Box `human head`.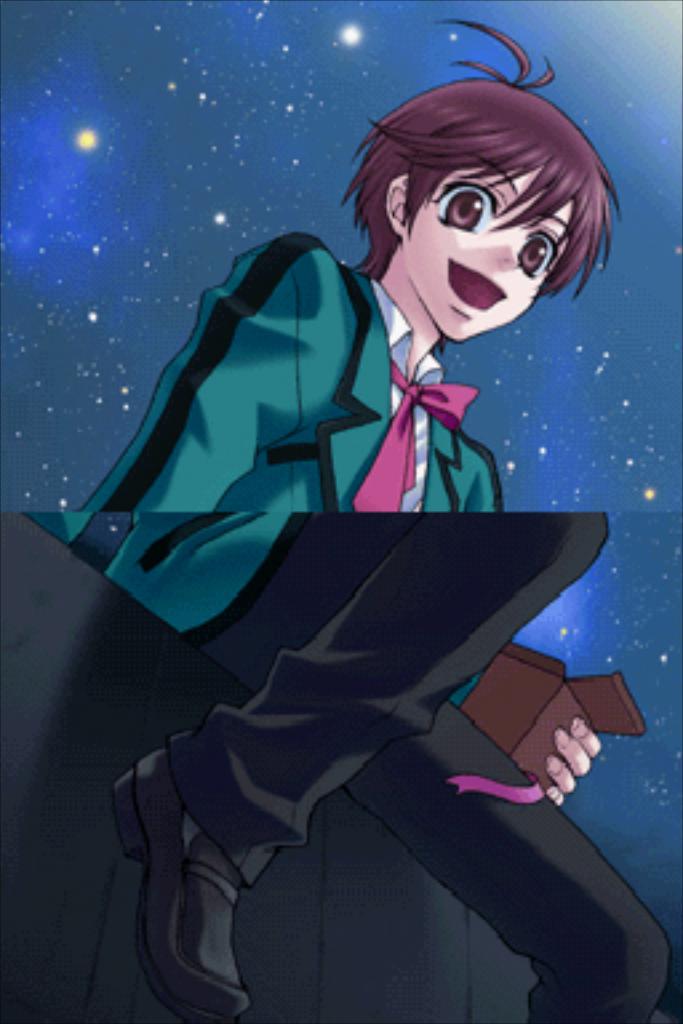
locate(333, 61, 614, 323).
